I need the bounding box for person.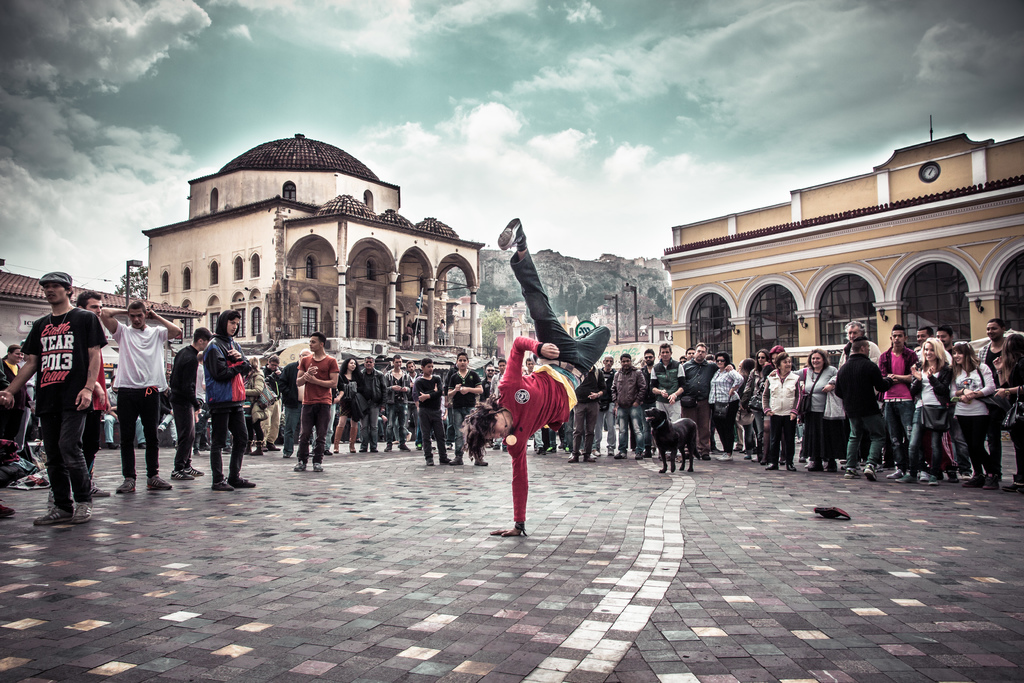
Here it is: 836,334,897,481.
